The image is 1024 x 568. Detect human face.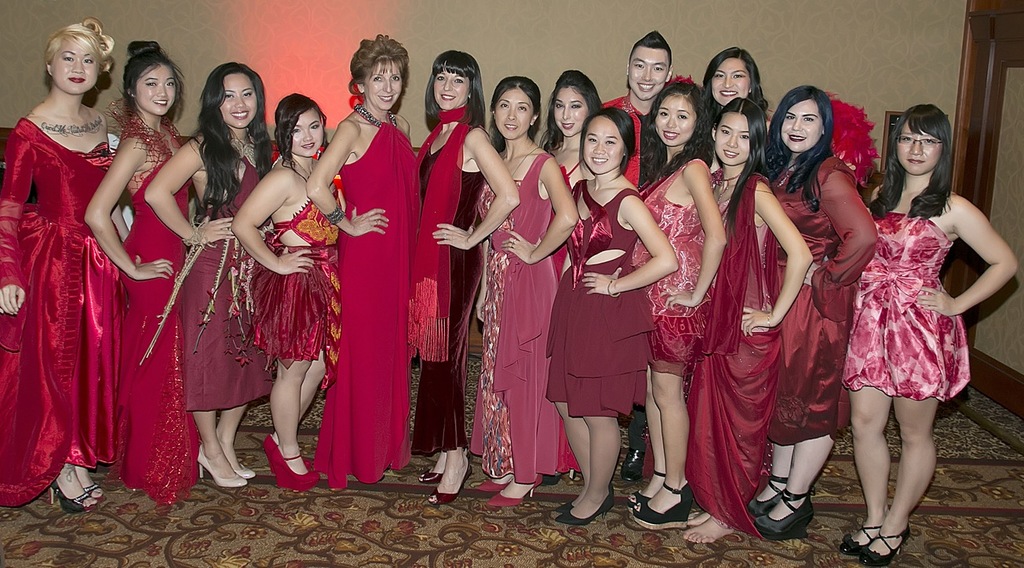
Detection: <box>493,93,533,140</box>.
